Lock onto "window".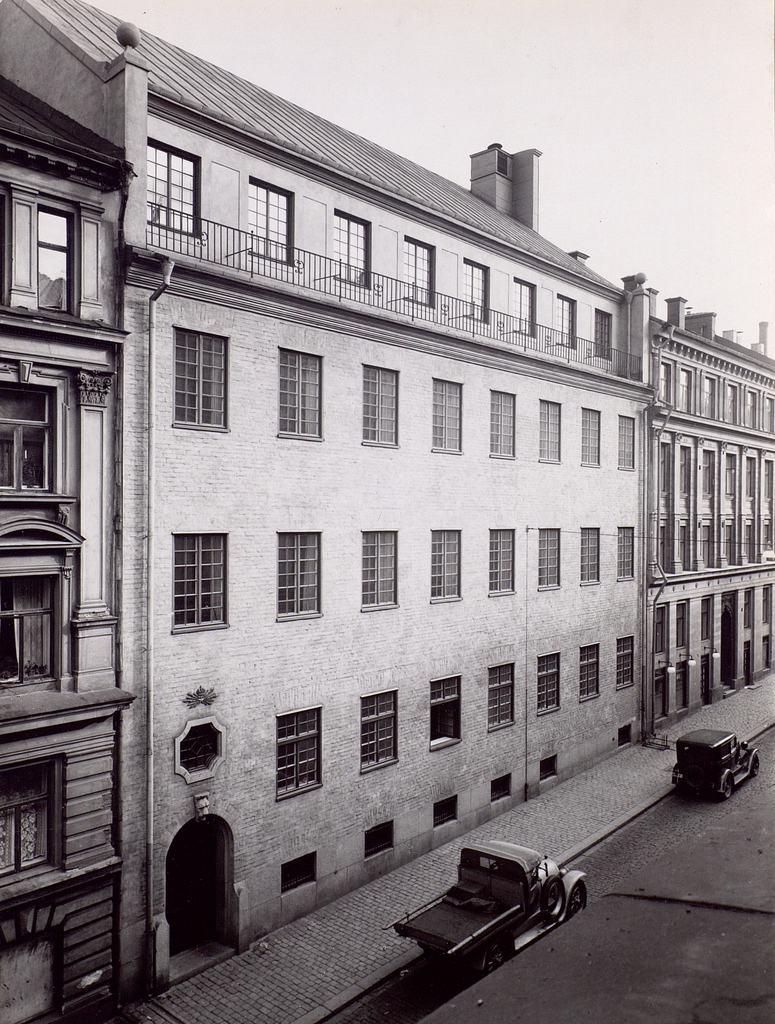
Locked: 676:604:690:648.
